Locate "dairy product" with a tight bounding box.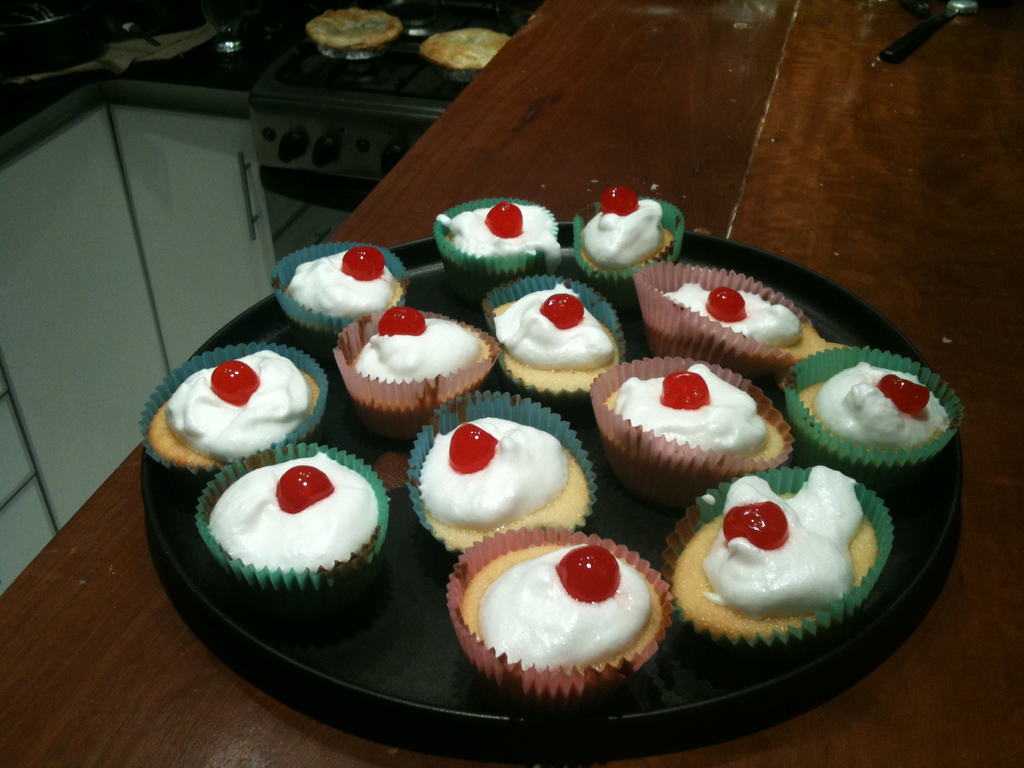
(x1=432, y1=200, x2=564, y2=262).
